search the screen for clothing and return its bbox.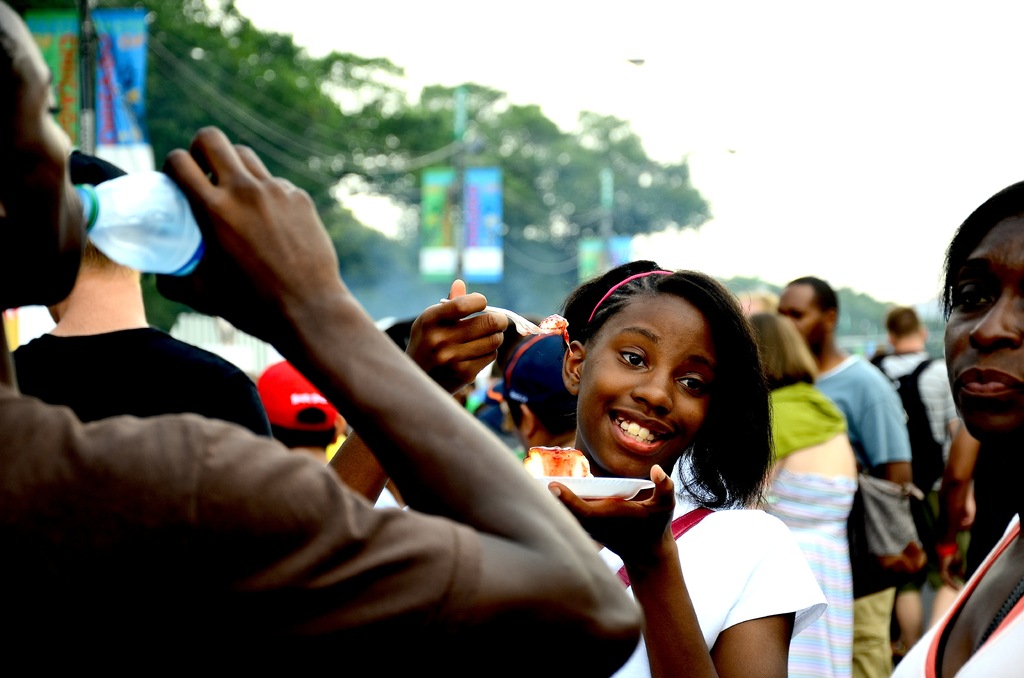
Found: [left=870, top=356, right=947, bottom=561].
